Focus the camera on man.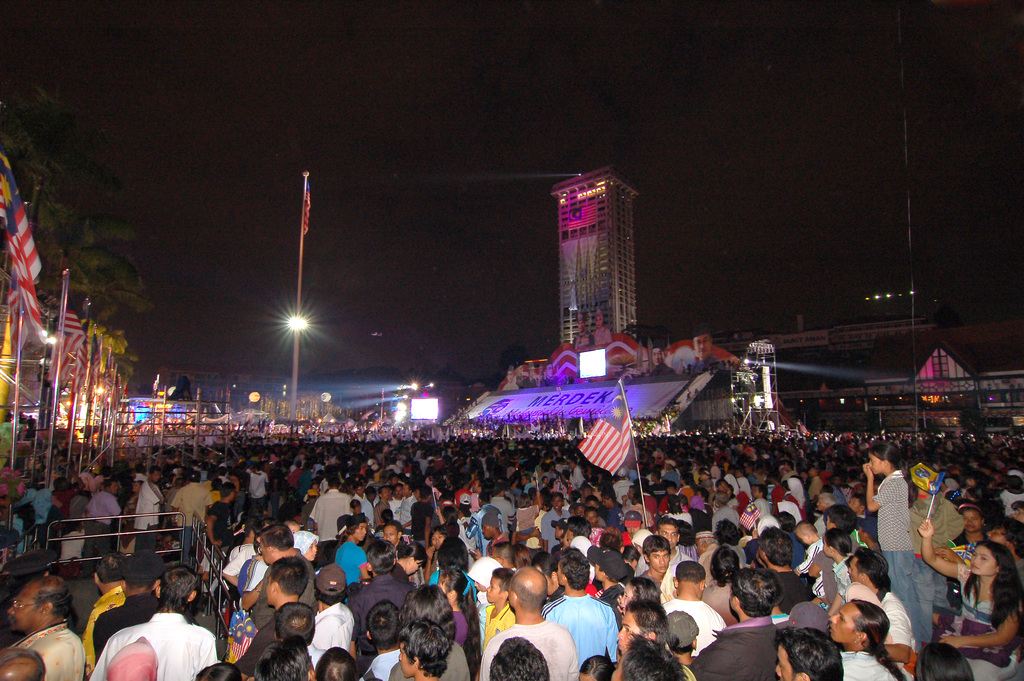
Focus region: left=689, top=528, right=719, bottom=555.
